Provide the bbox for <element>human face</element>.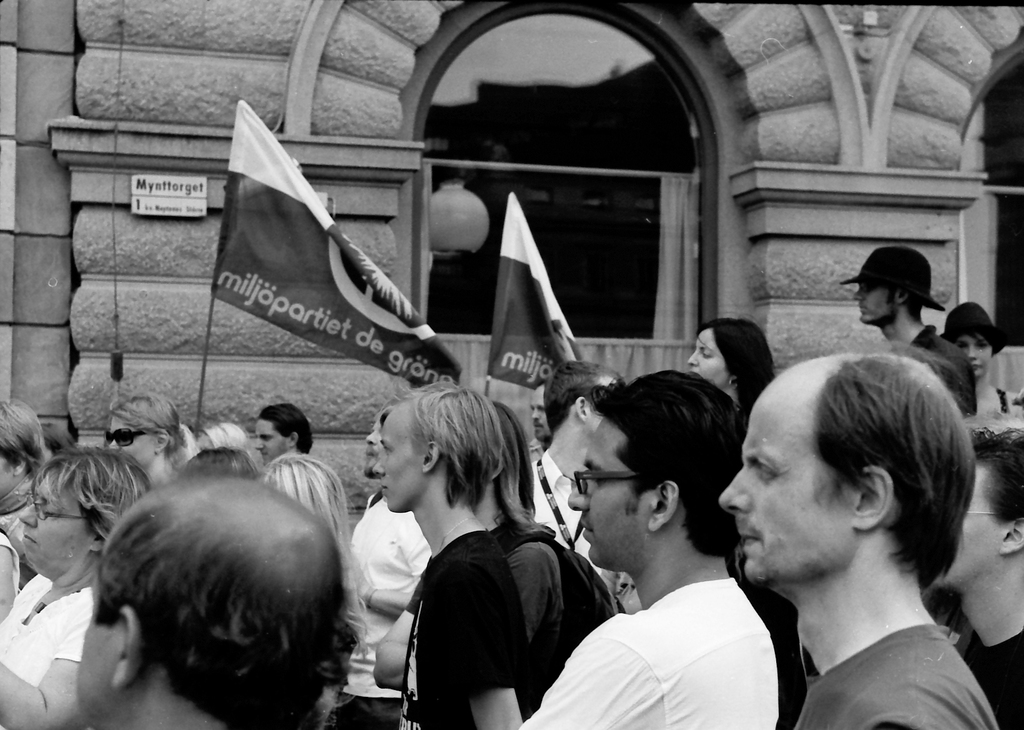
<bbox>371, 401, 424, 514</bbox>.
